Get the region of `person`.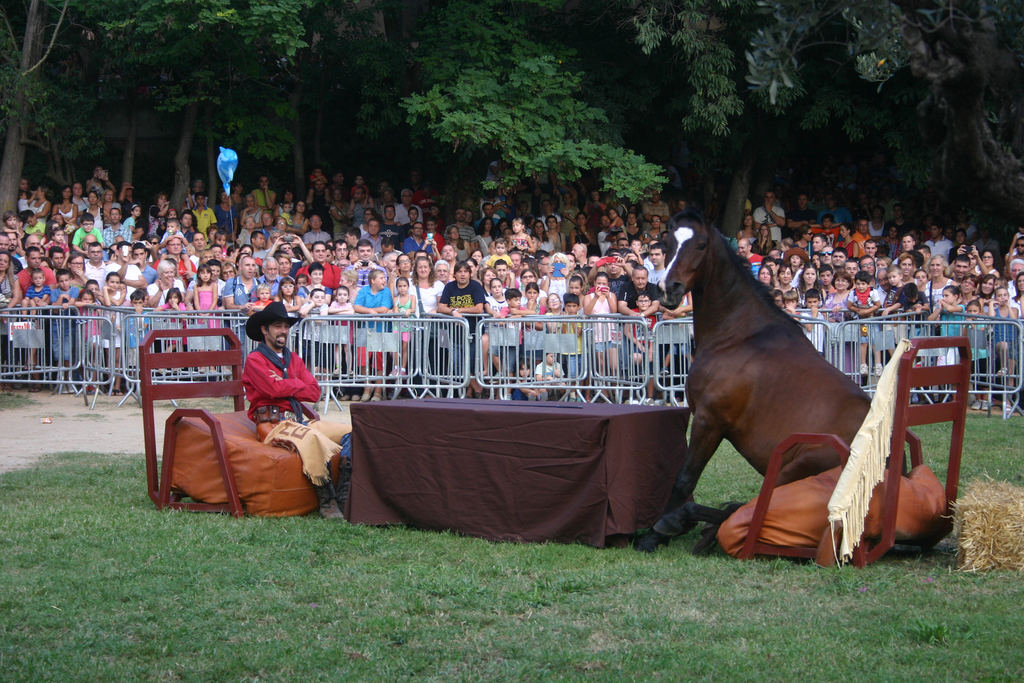
locate(582, 289, 620, 374).
